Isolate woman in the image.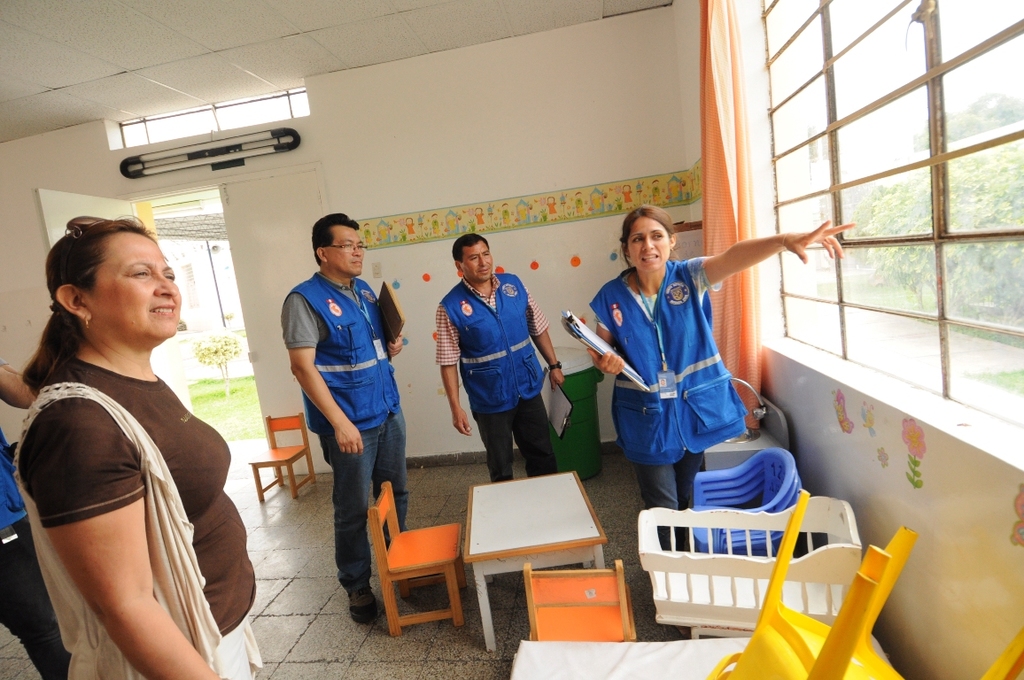
Isolated region: 588:203:864:558.
